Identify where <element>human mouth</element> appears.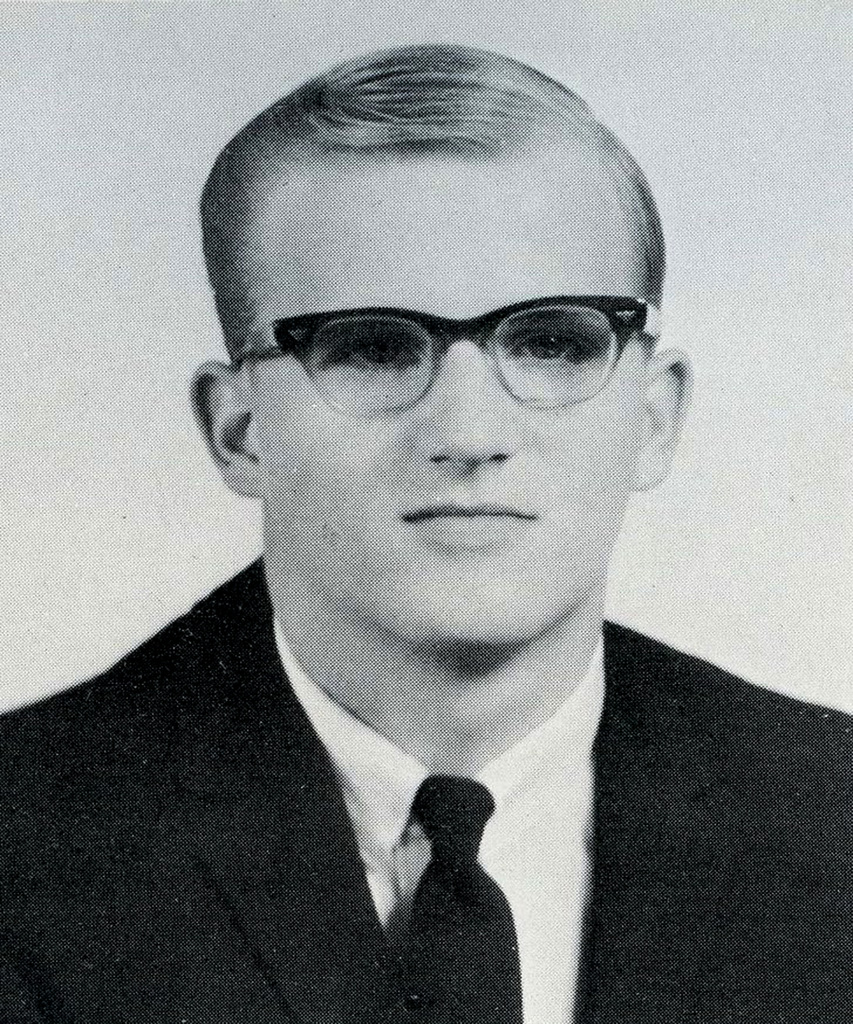
Appears at BBox(406, 500, 522, 537).
